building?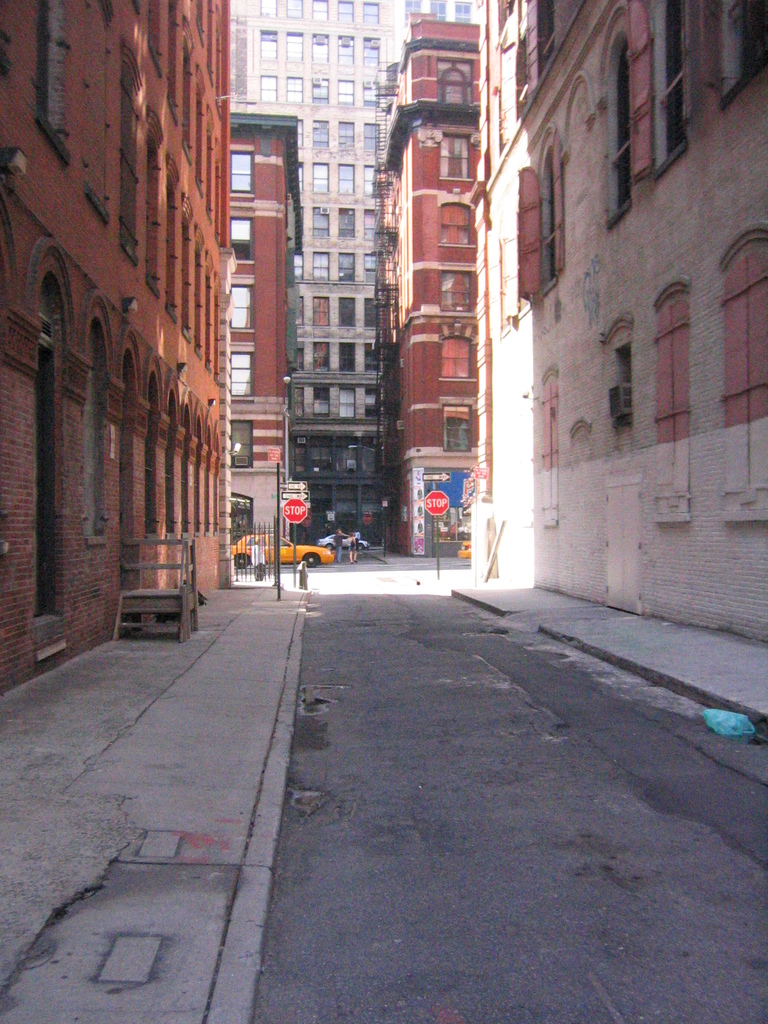
bbox=[0, 0, 234, 699]
